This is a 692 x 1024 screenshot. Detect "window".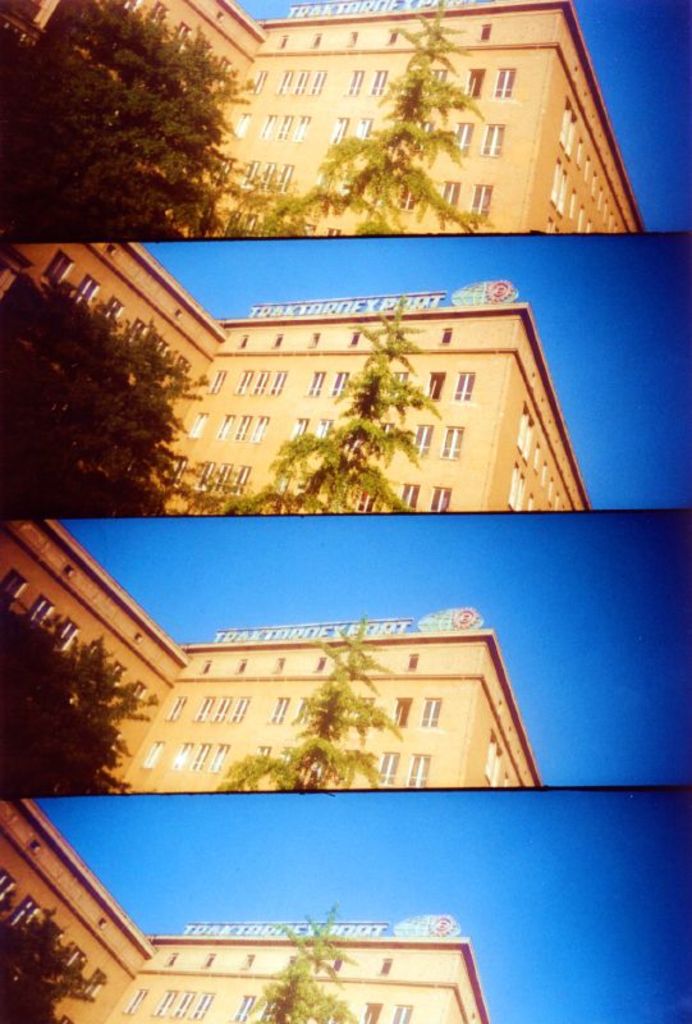
bbox=(100, 296, 127, 316).
